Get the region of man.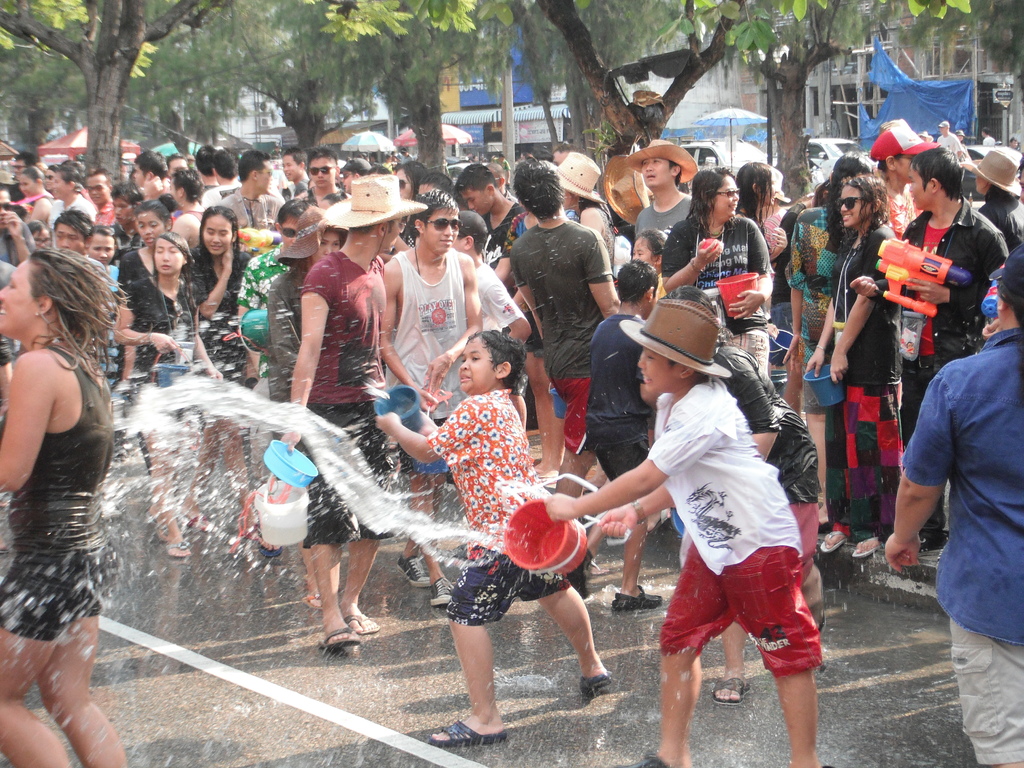
<box>620,140,700,243</box>.
